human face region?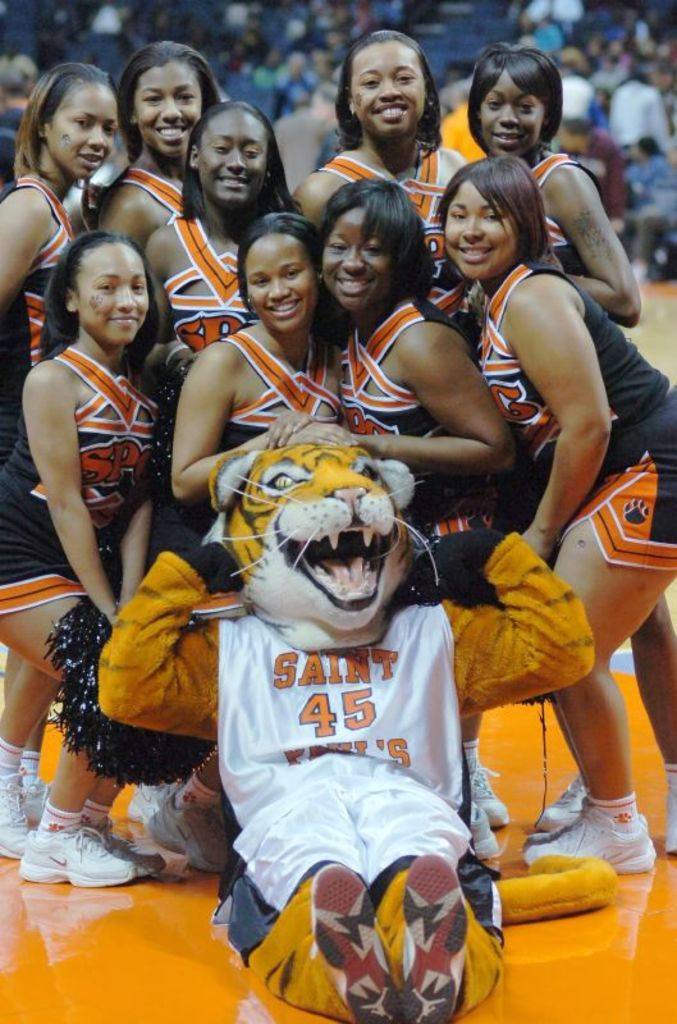
l=52, t=86, r=116, b=180
